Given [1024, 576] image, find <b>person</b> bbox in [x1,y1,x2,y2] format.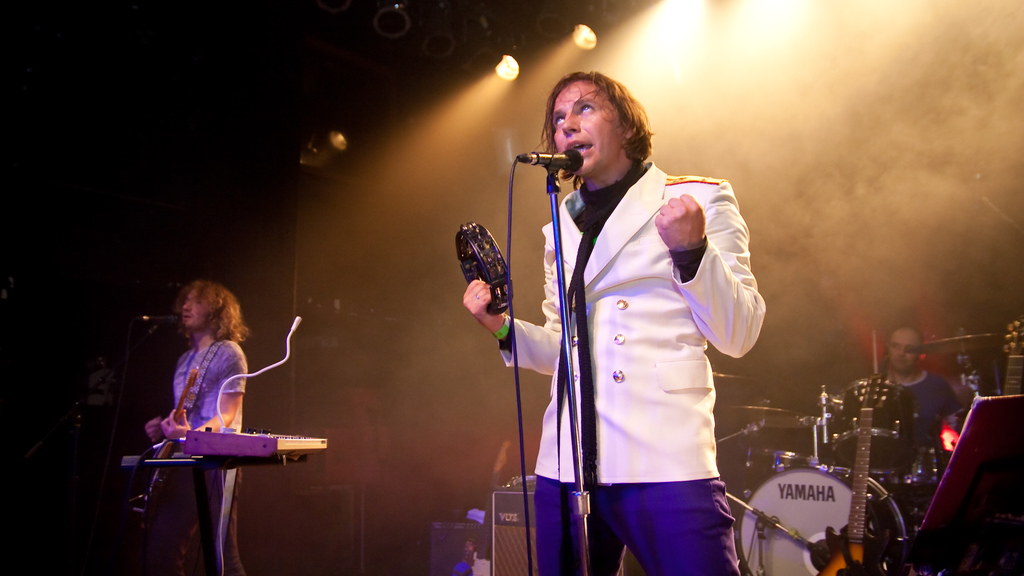
[881,325,968,445].
